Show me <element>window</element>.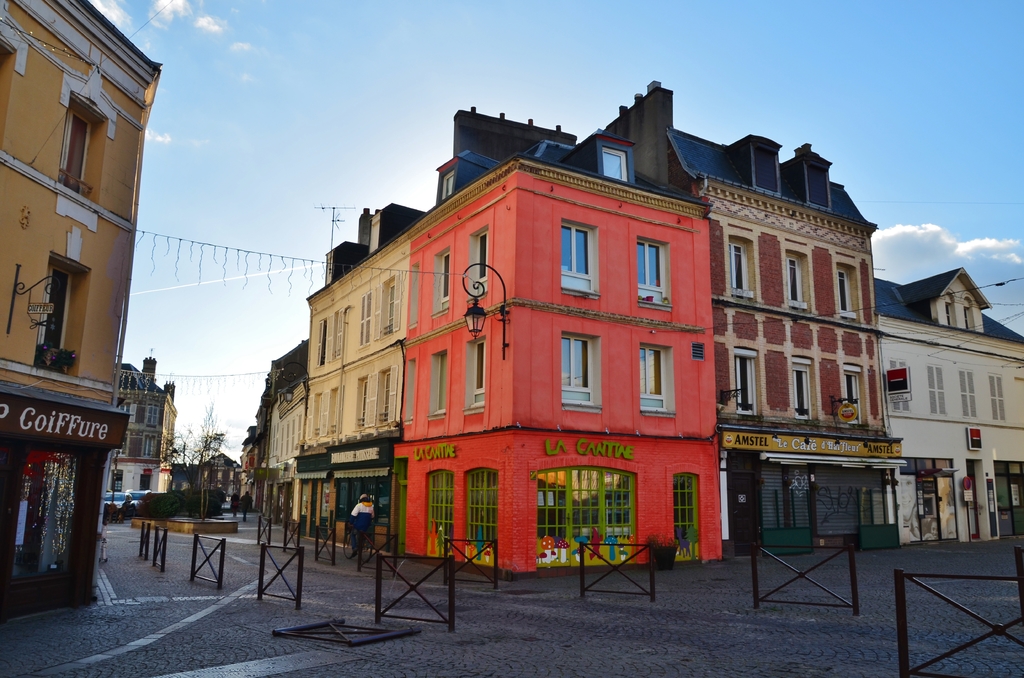
<element>window</element> is here: <region>428, 349, 445, 414</region>.
